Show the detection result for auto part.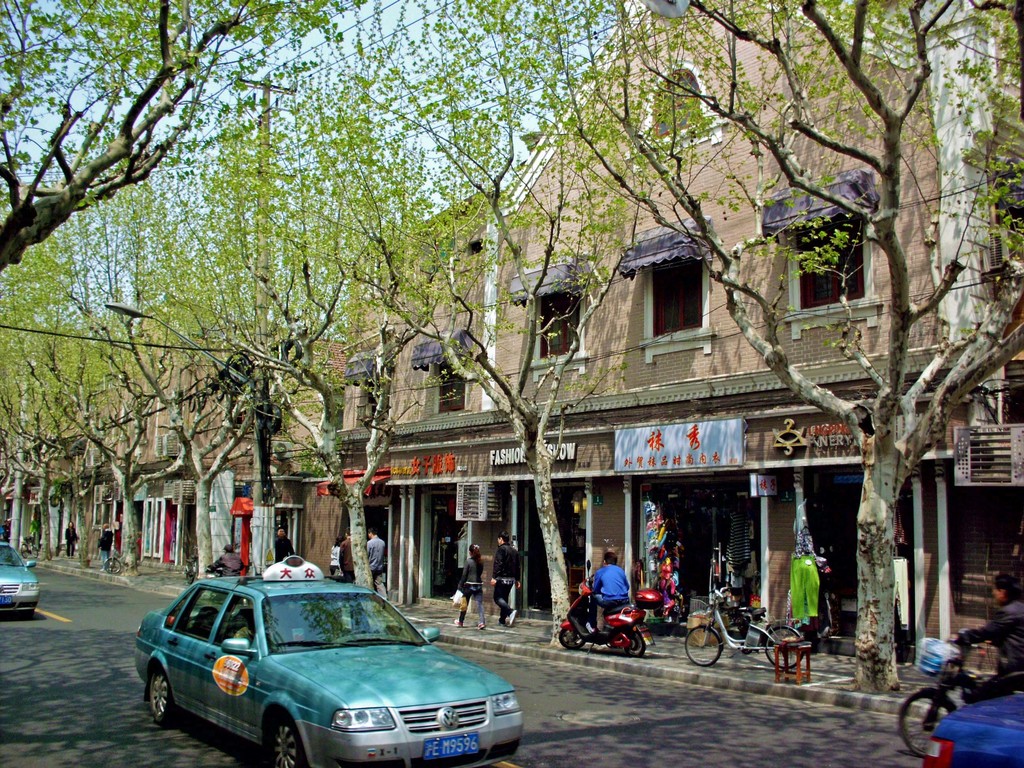
<bbox>314, 716, 529, 767</bbox>.
